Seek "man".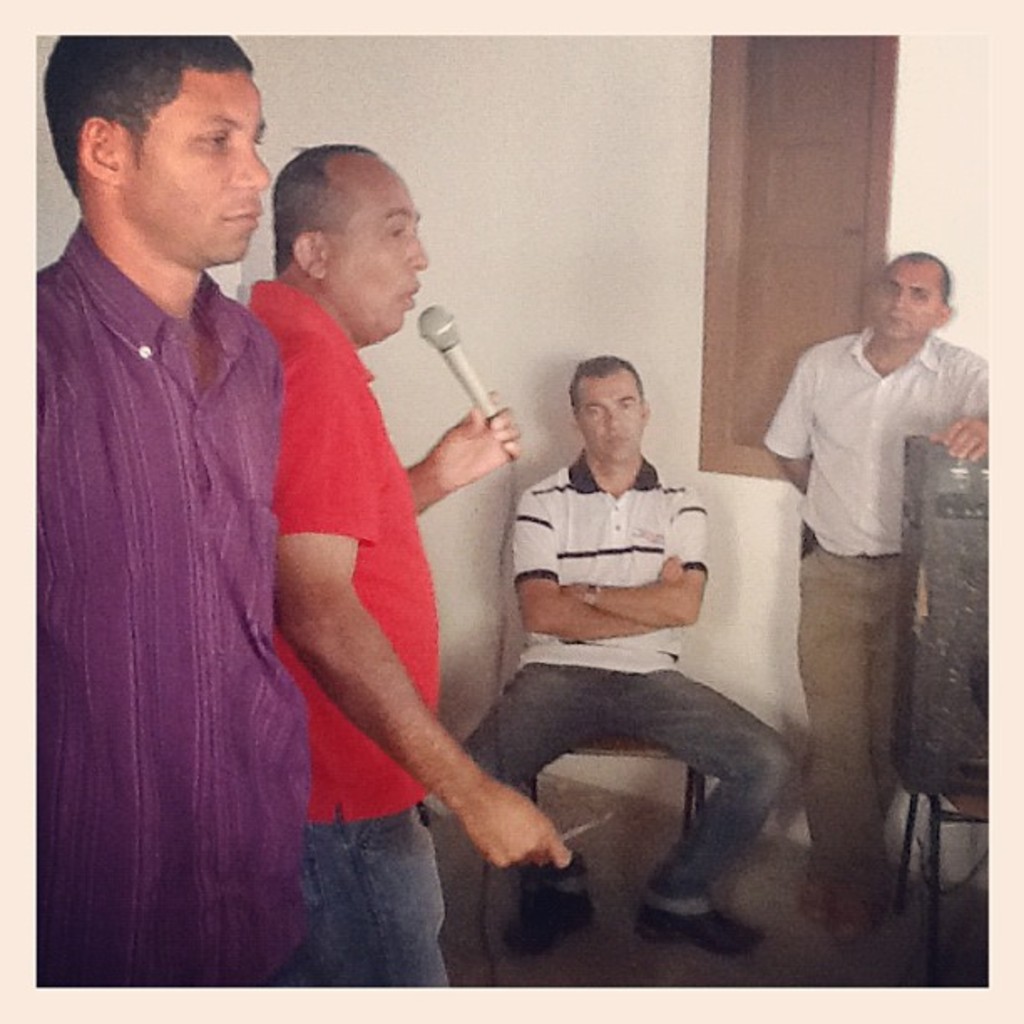
(766, 248, 994, 940).
